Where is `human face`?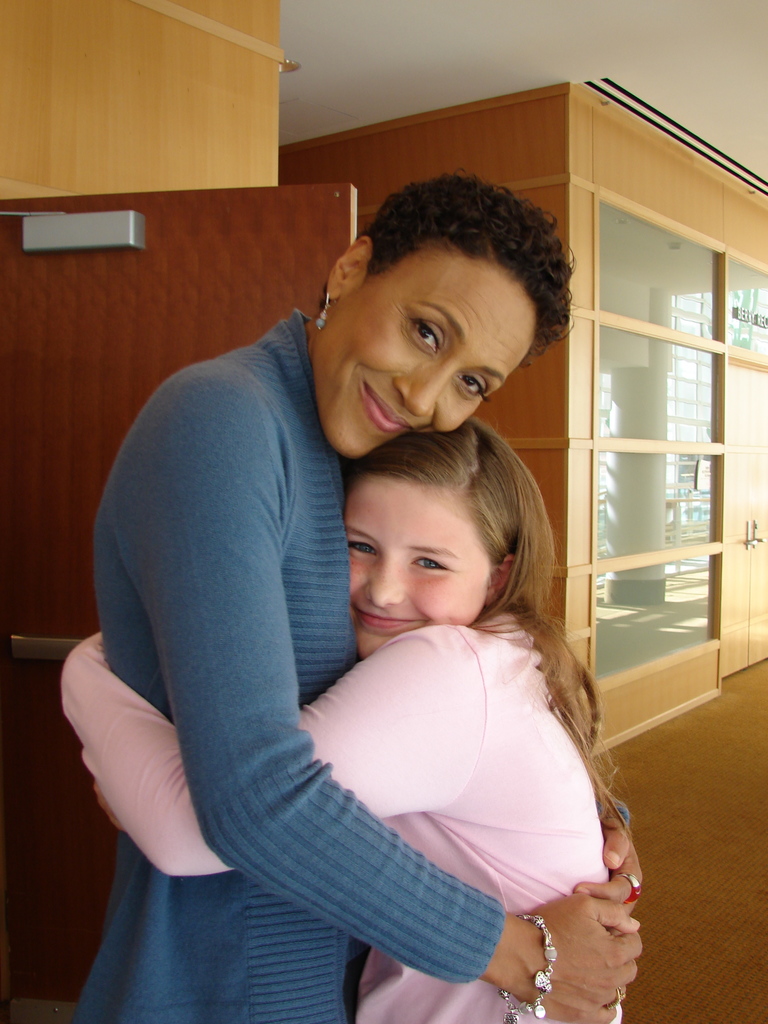
bbox=[313, 253, 540, 456].
